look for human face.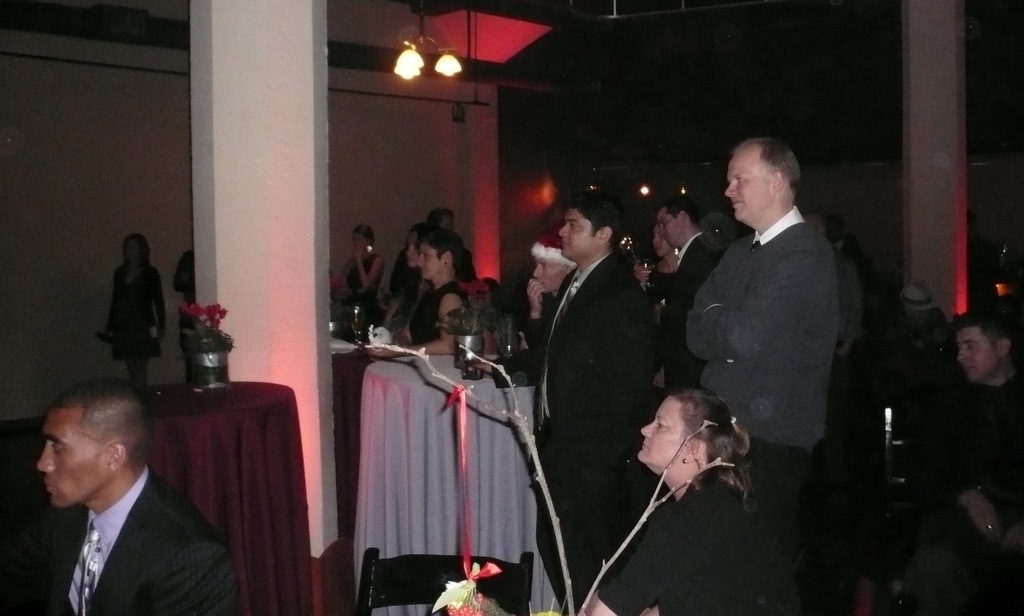
Found: detection(725, 150, 775, 224).
